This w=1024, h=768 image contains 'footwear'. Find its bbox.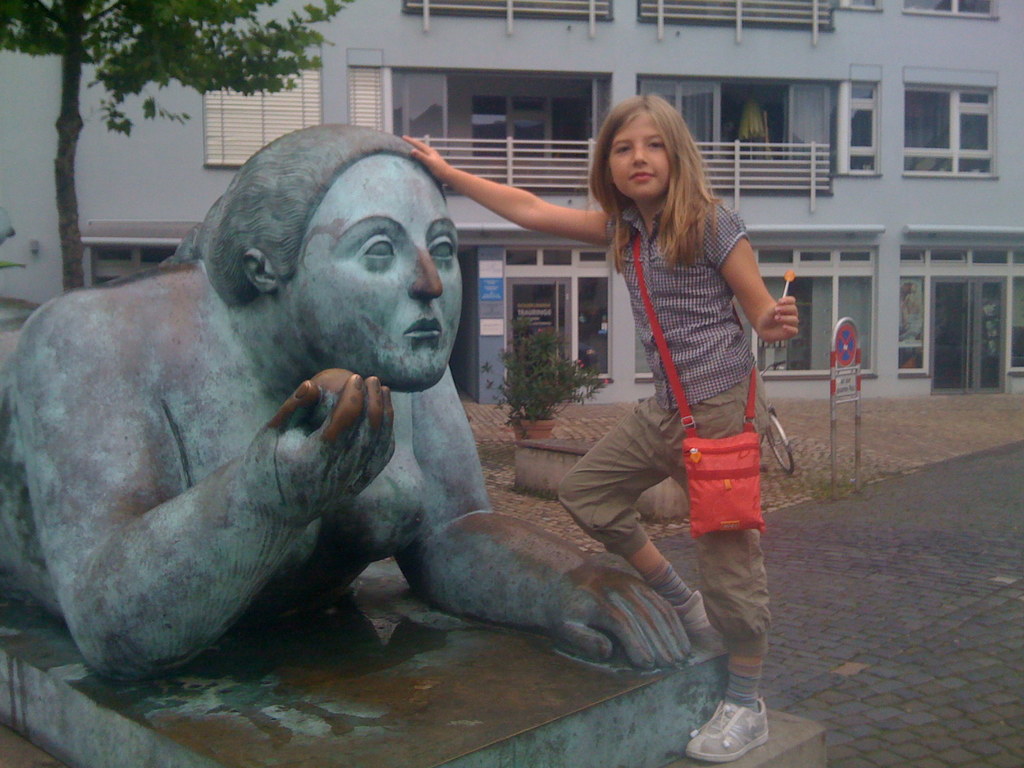
select_region(694, 660, 774, 760).
